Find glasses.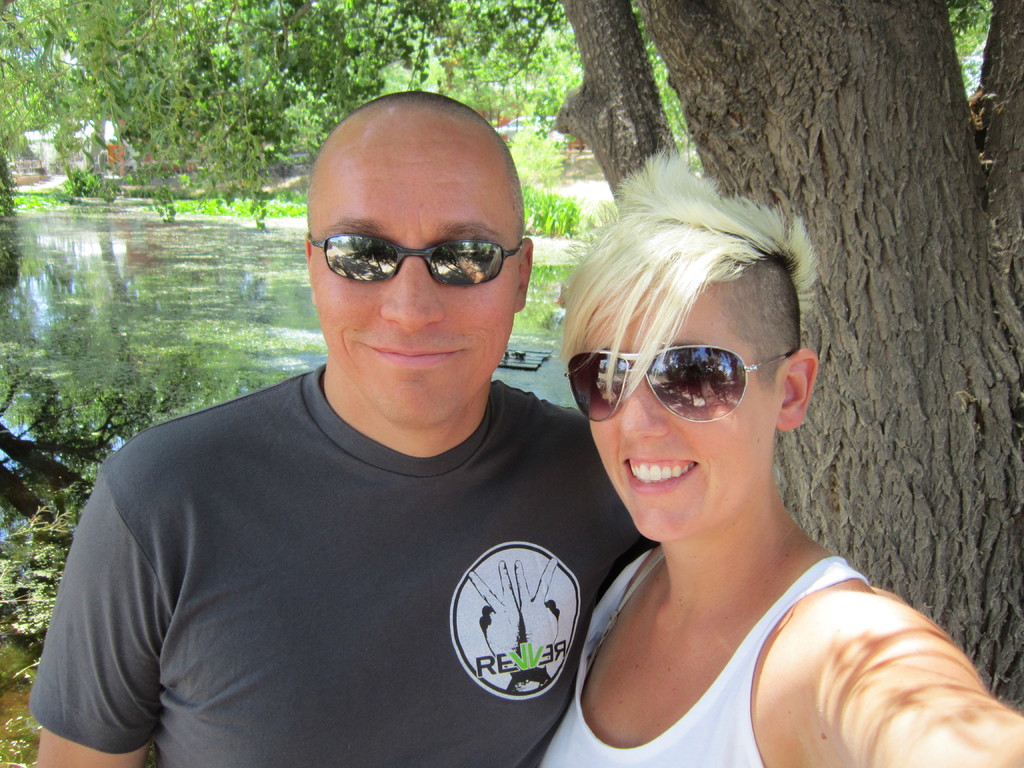
[left=567, top=335, right=815, bottom=431].
